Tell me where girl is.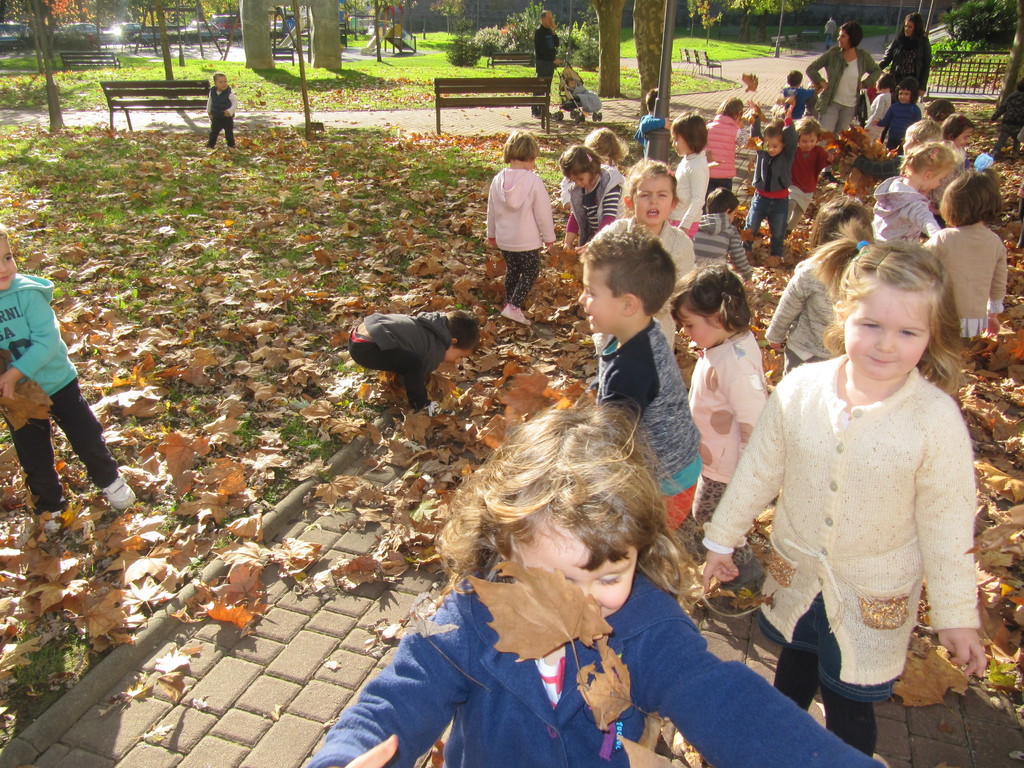
girl is at {"x1": 871, "y1": 141, "x2": 961, "y2": 258}.
